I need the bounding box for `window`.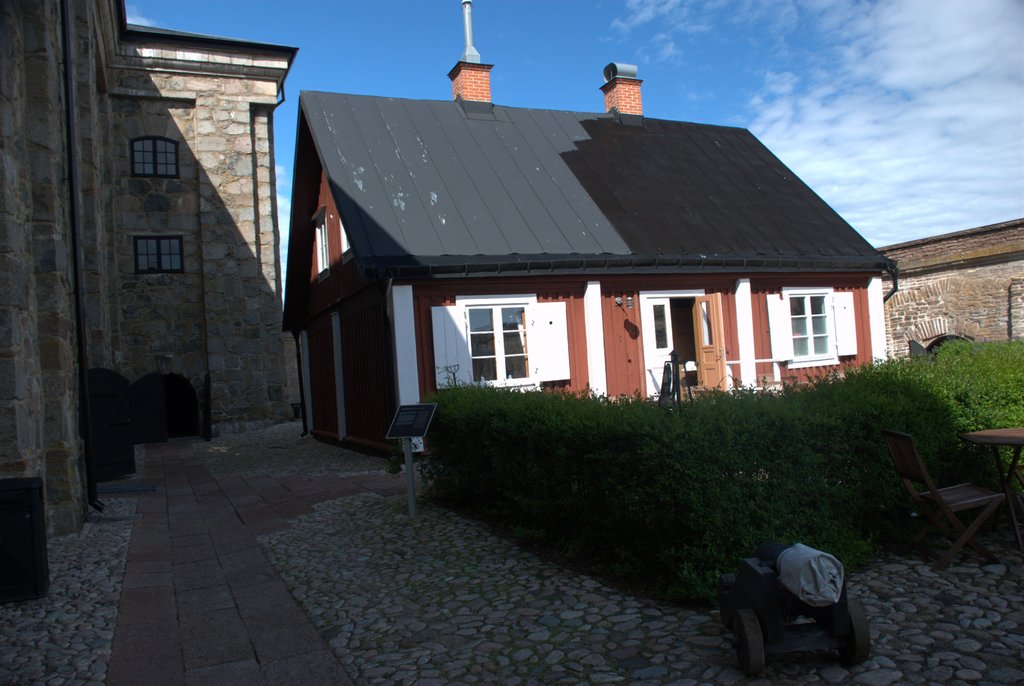
Here it is: (461,301,540,382).
